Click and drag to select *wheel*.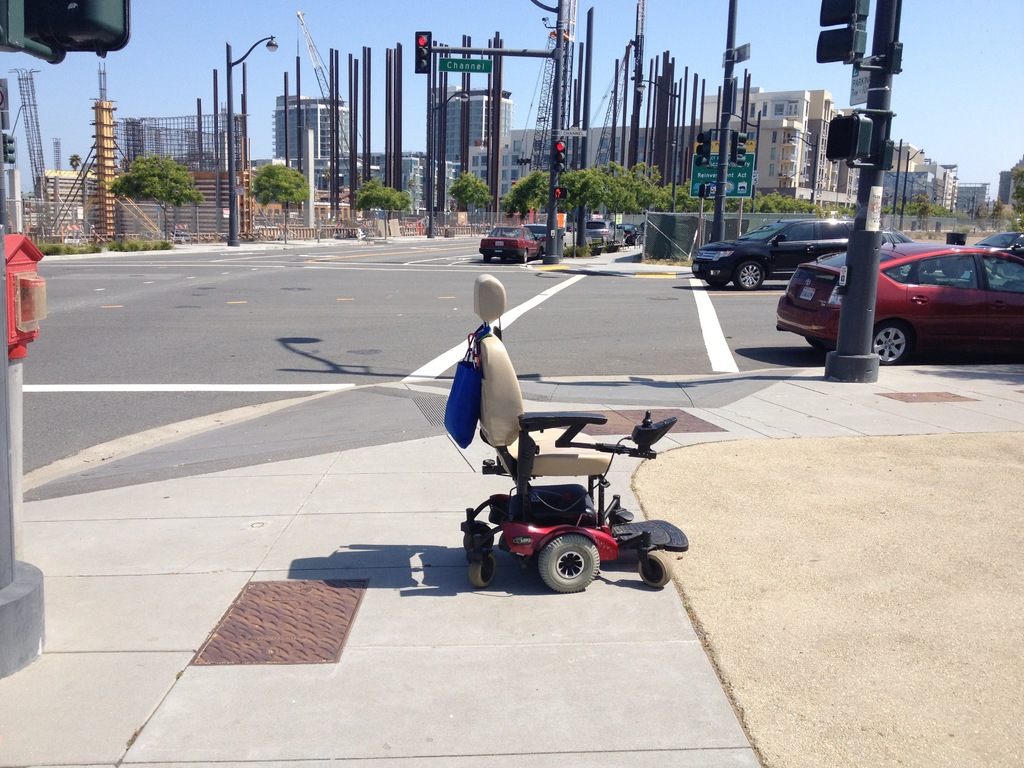
Selection: box=[806, 339, 836, 357].
